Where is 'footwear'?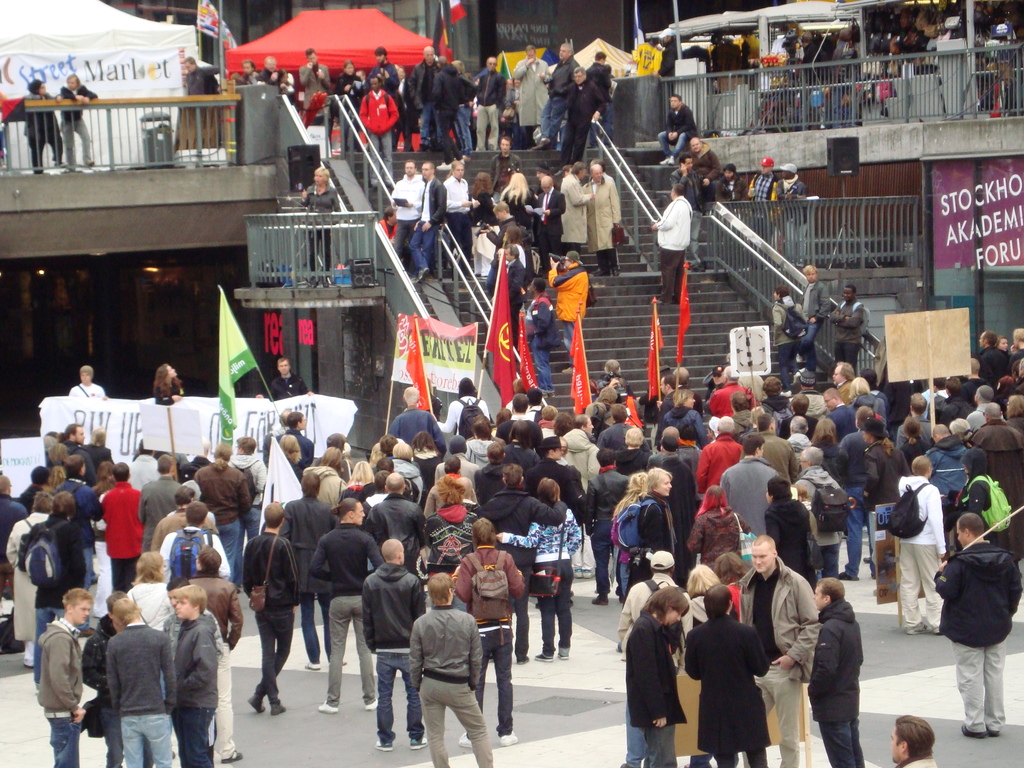
(270, 694, 291, 716).
